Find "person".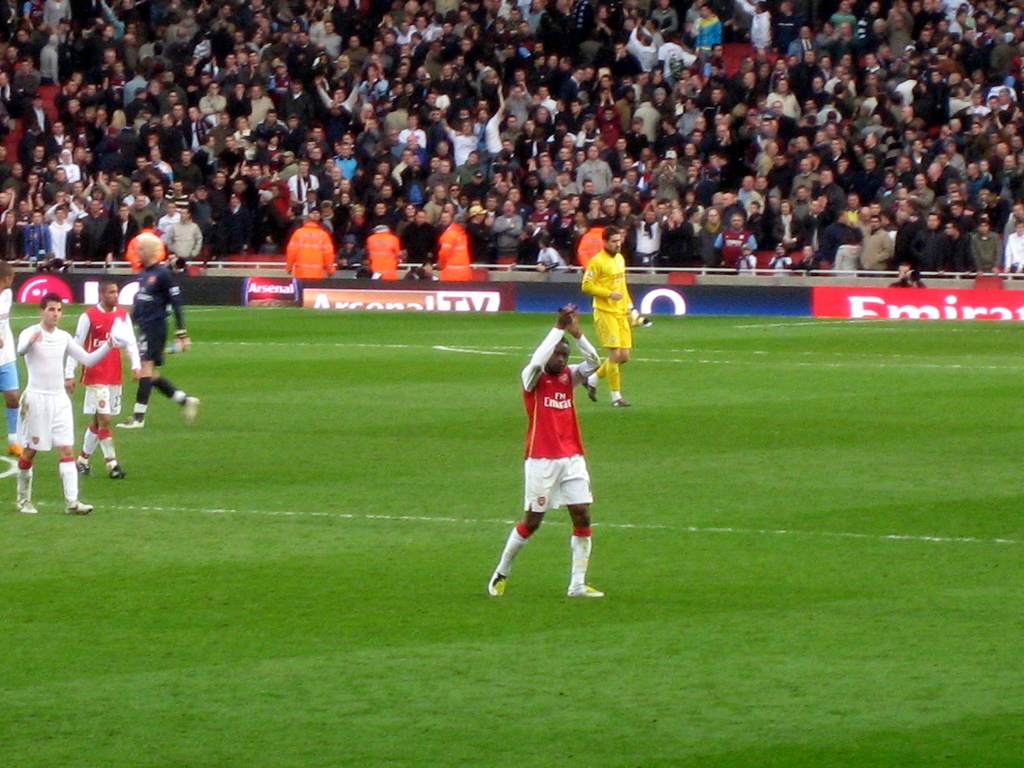
box(436, 217, 474, 284).
